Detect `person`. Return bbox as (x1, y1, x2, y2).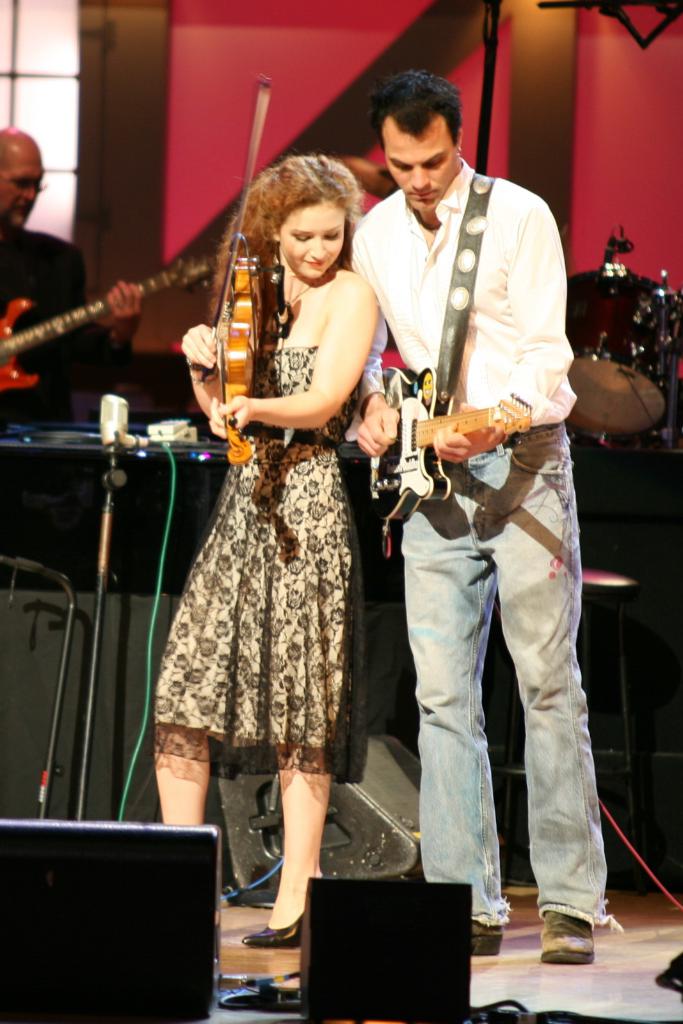
(124, 128, 394, 961).
